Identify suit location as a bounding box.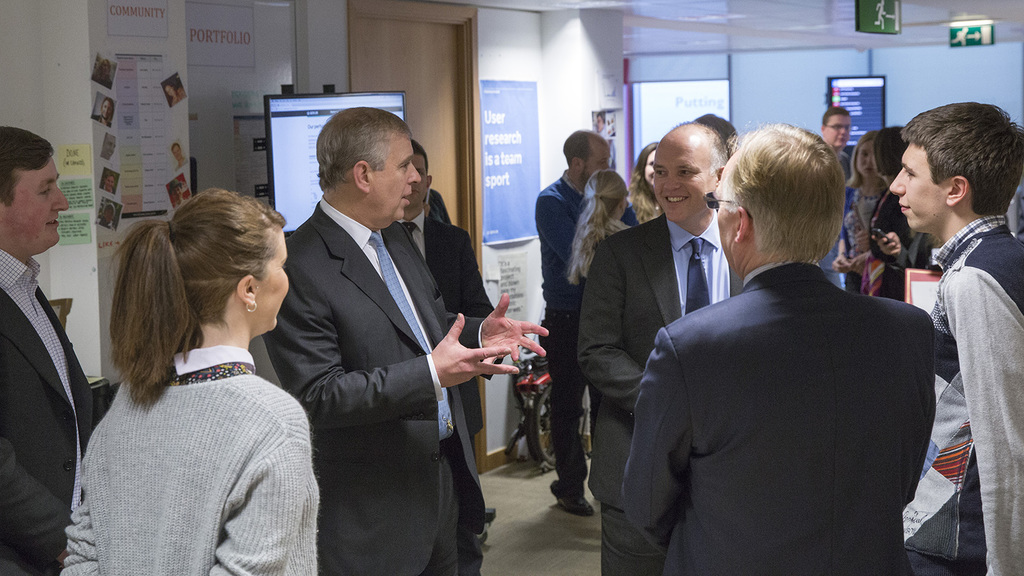
[424, 188, 454, 223].
